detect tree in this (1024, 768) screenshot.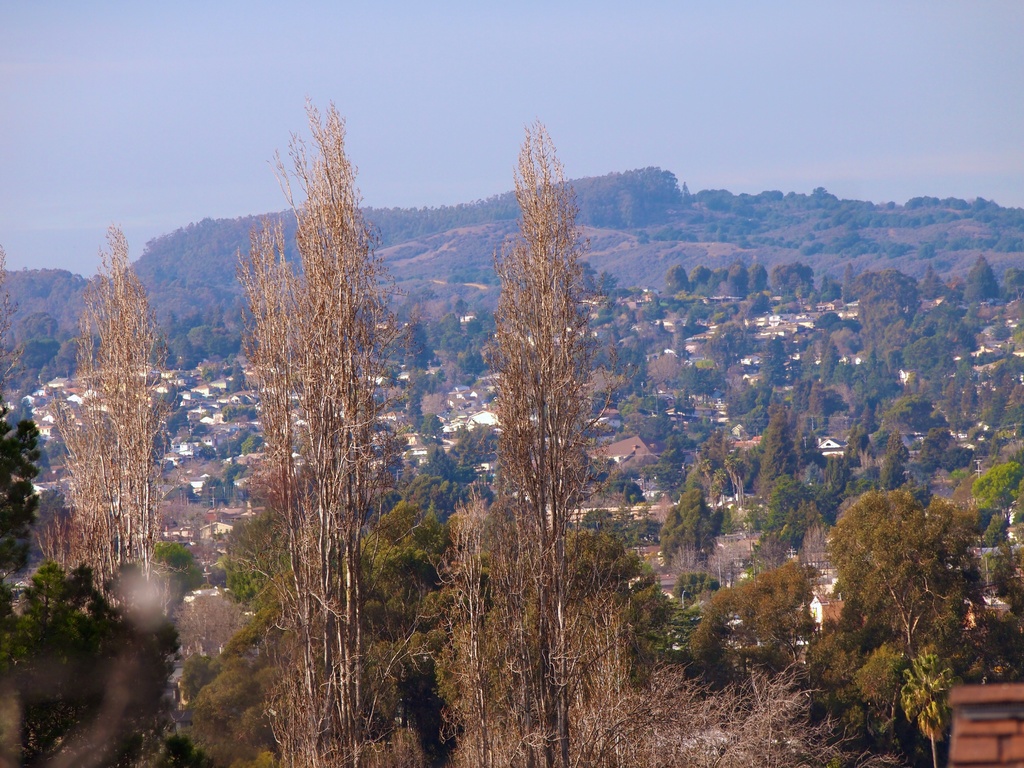
Detection: (x1=821, y1=475, x2=1007, y2=749).
